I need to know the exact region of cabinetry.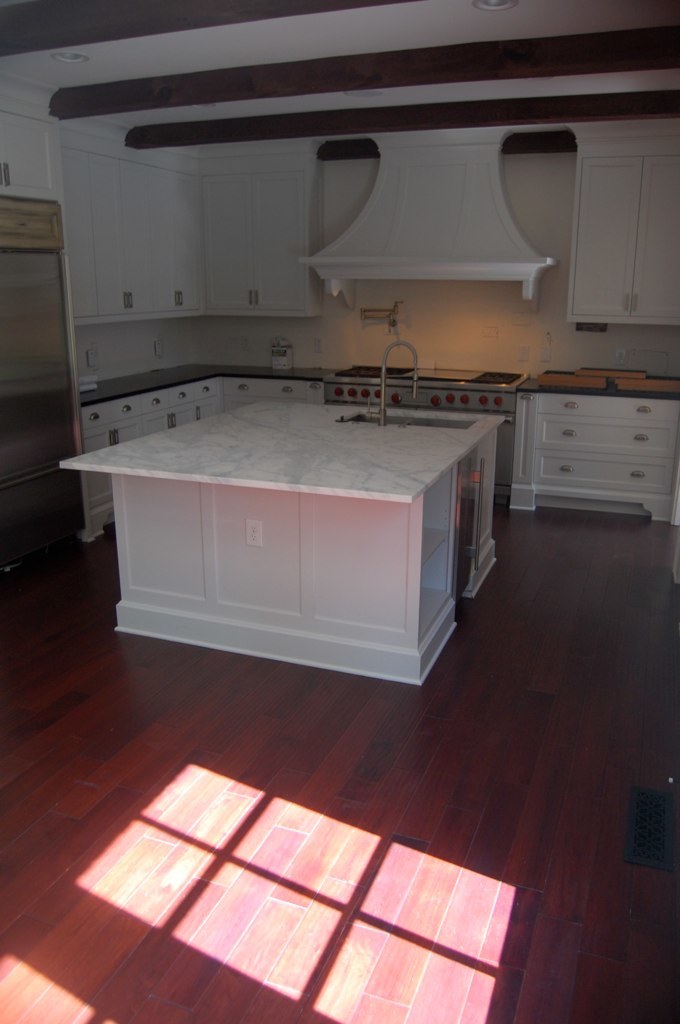
Region: (left=46, top=400, right=528, bottom=695).
